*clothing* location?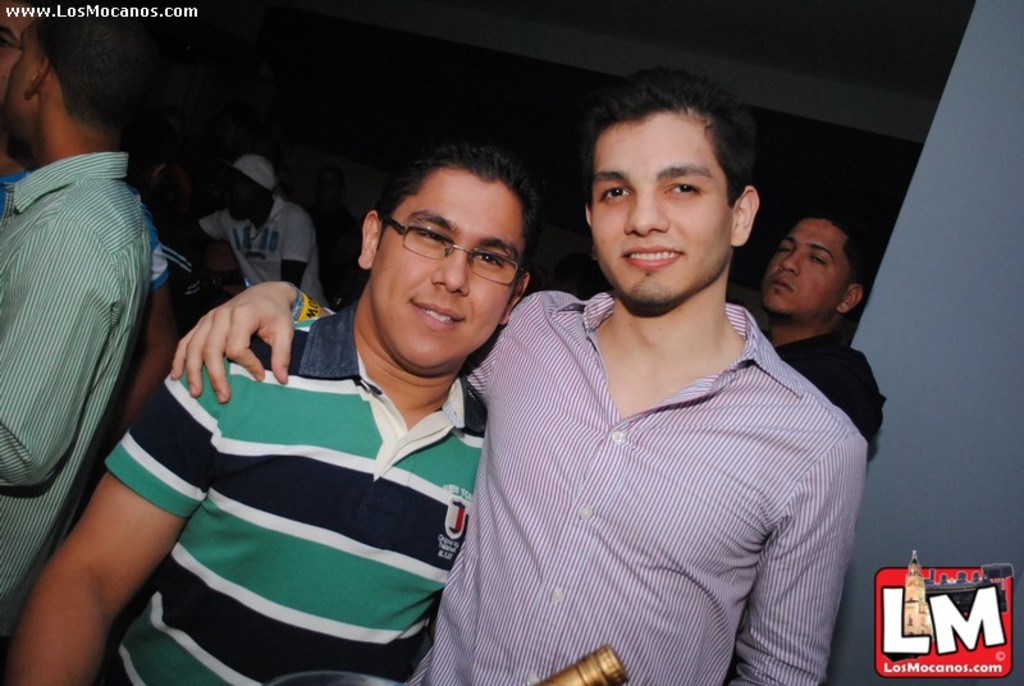
bbox=(433, 267, 838, 685)
